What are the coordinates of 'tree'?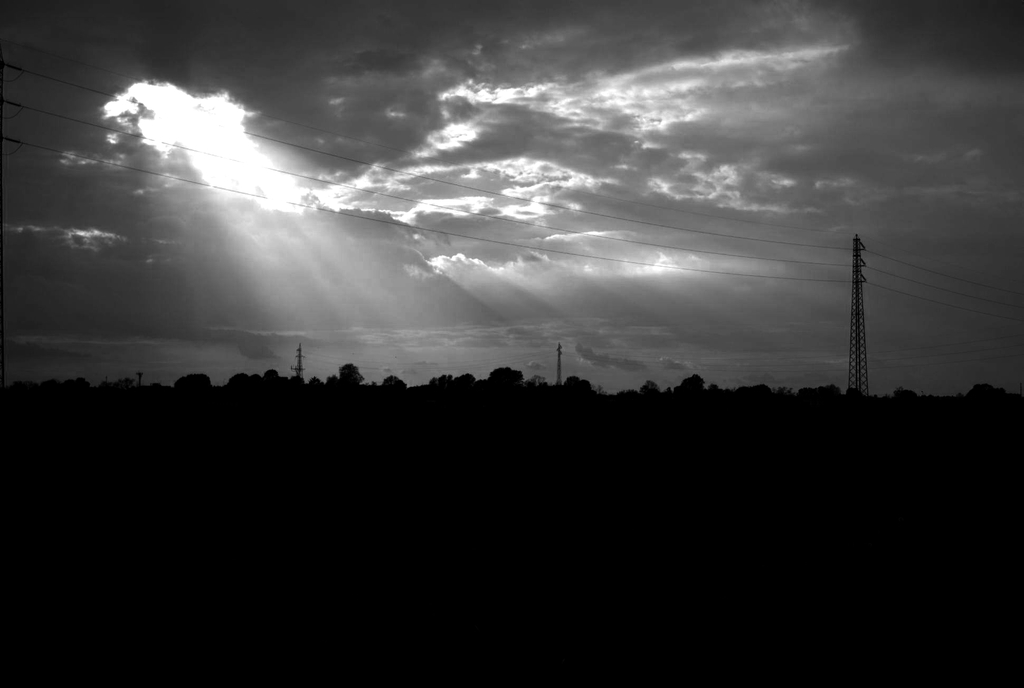
BBox(455, 371, 474, 396).
